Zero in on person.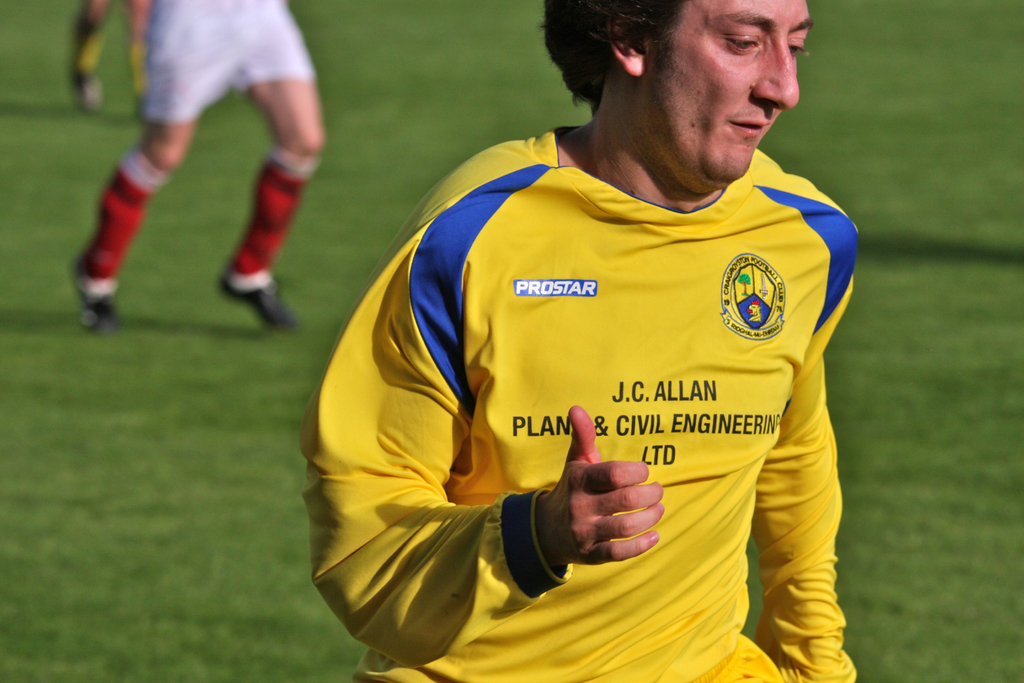
Zeroed in: detection(299, 0, 859, 682).
